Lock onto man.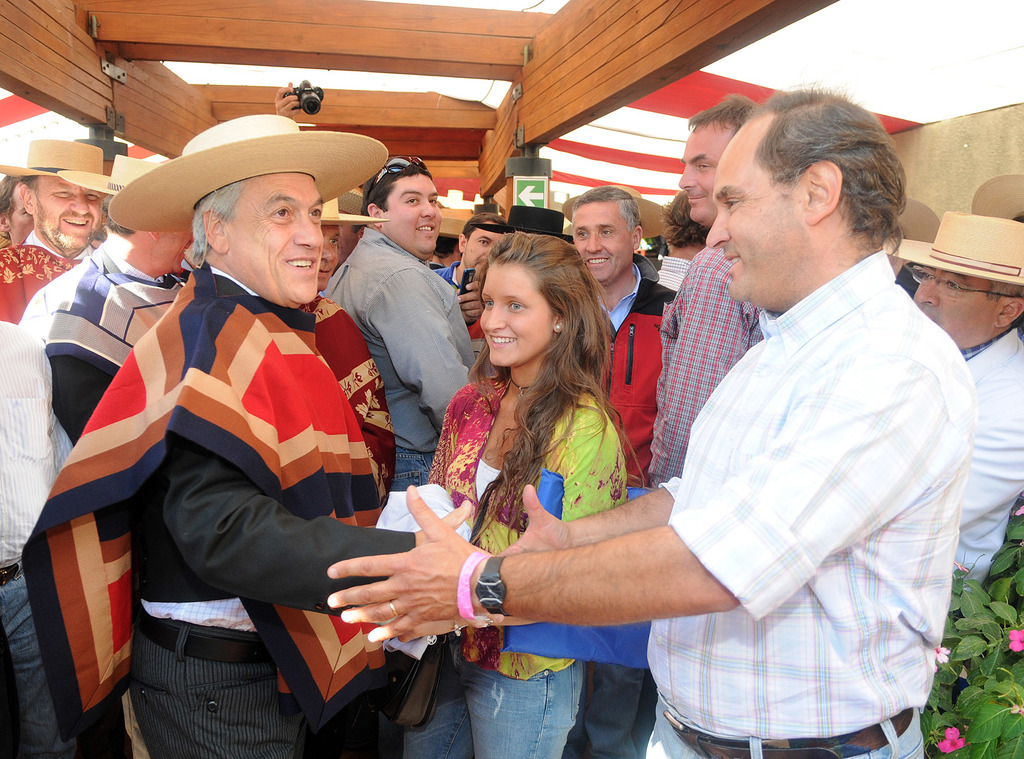
Locked: (x1=430, y1=209, x2=514, y2=375).
